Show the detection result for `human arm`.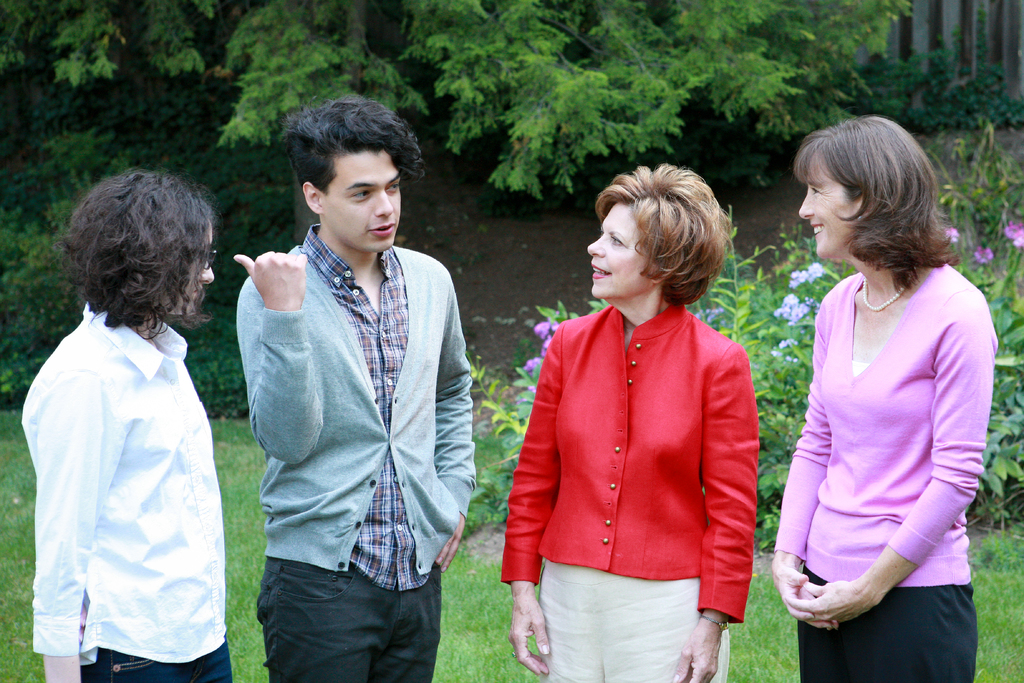
pyautogui.locateOnScreen(430, 270, 475, 575).
